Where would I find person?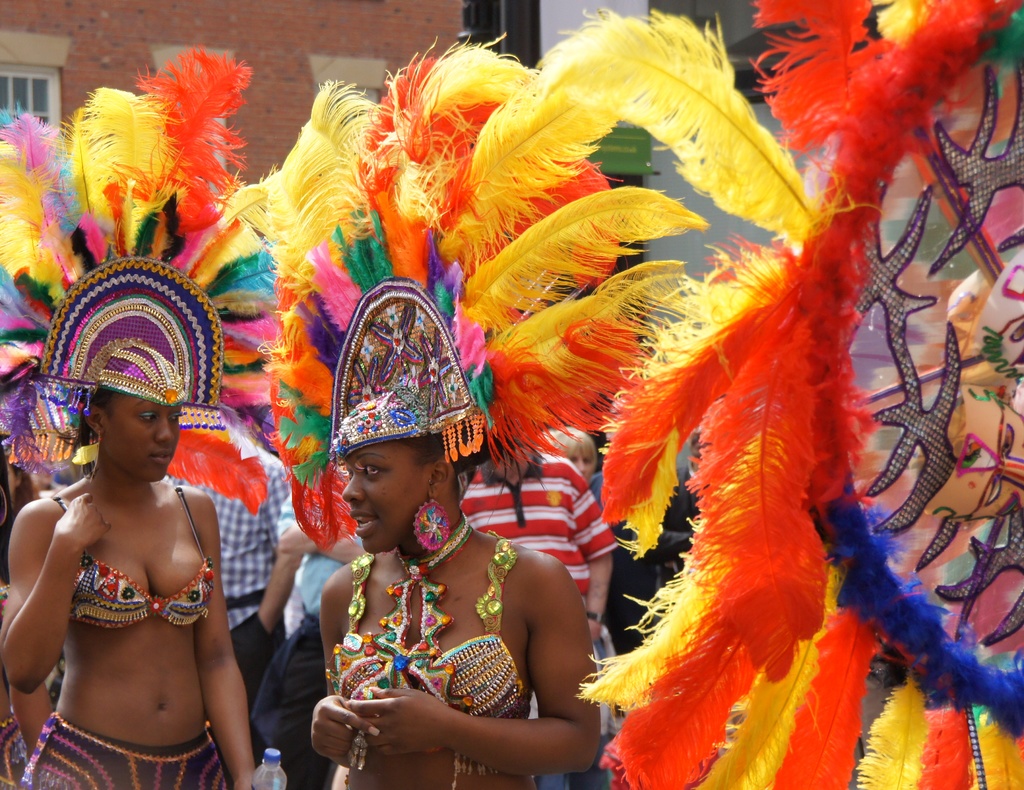
At (x1=16, y1=315, x2=264, y2=789).
